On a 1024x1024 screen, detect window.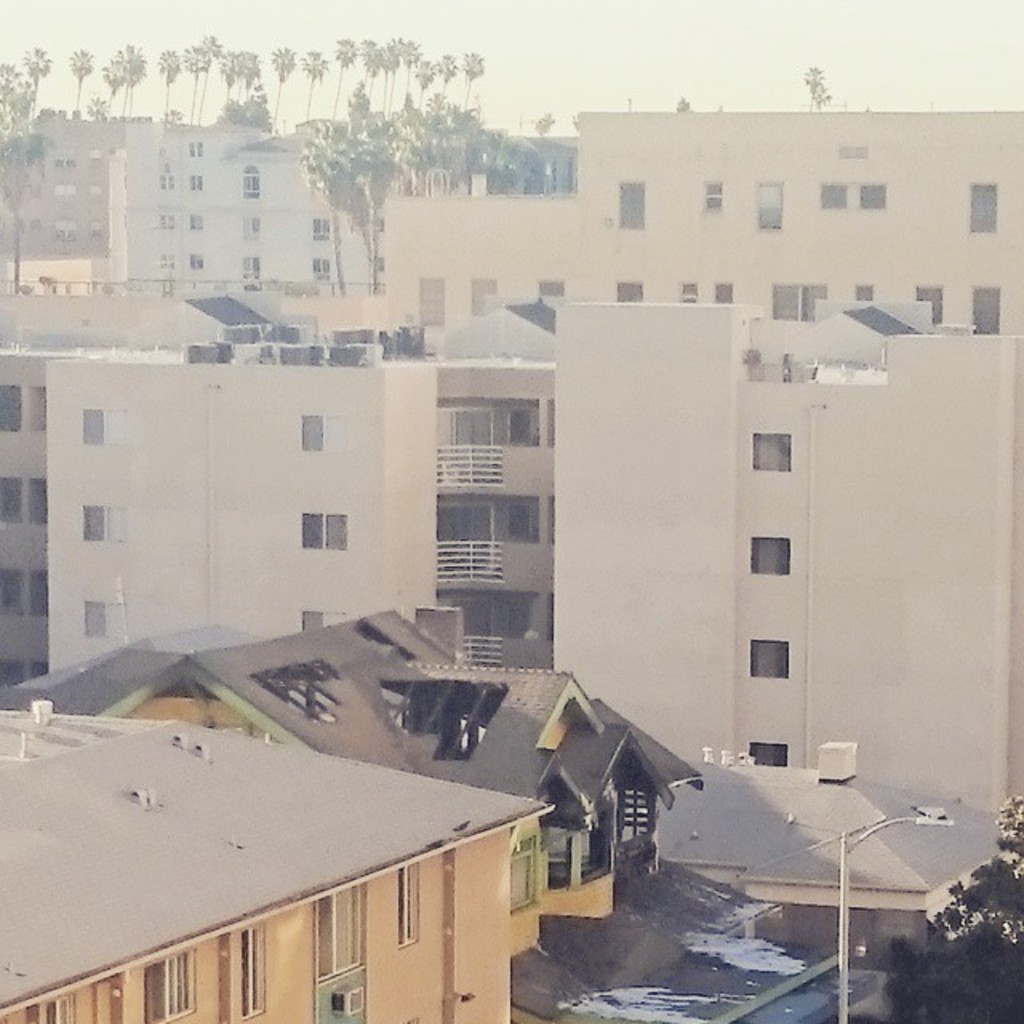
(773, 283, 824, 323).
